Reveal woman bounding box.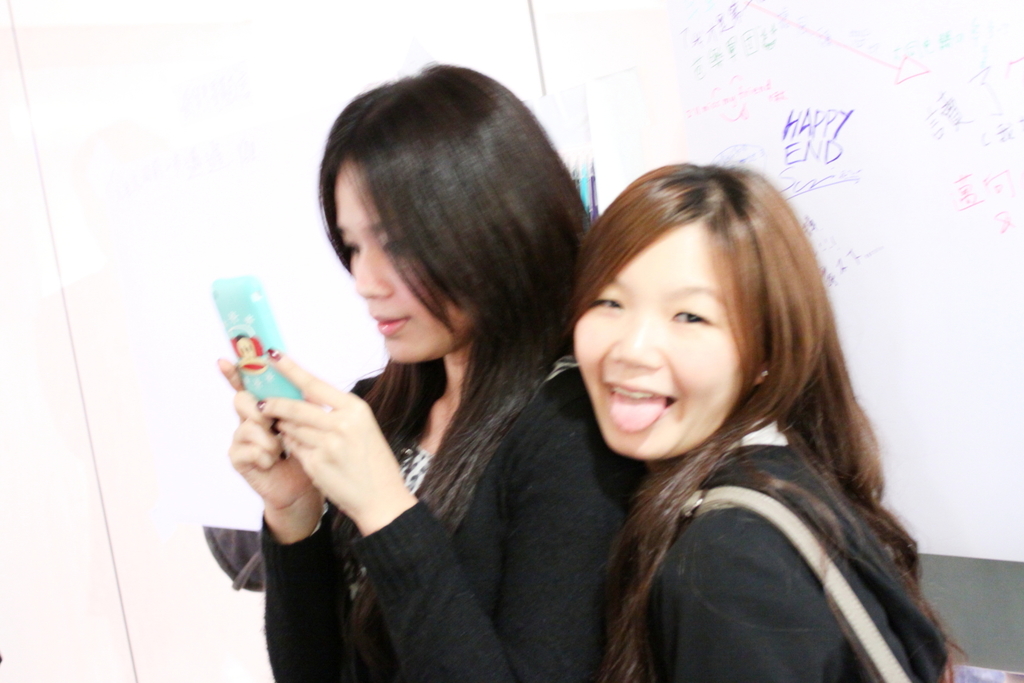
Revealed: 231 65 632 682.
